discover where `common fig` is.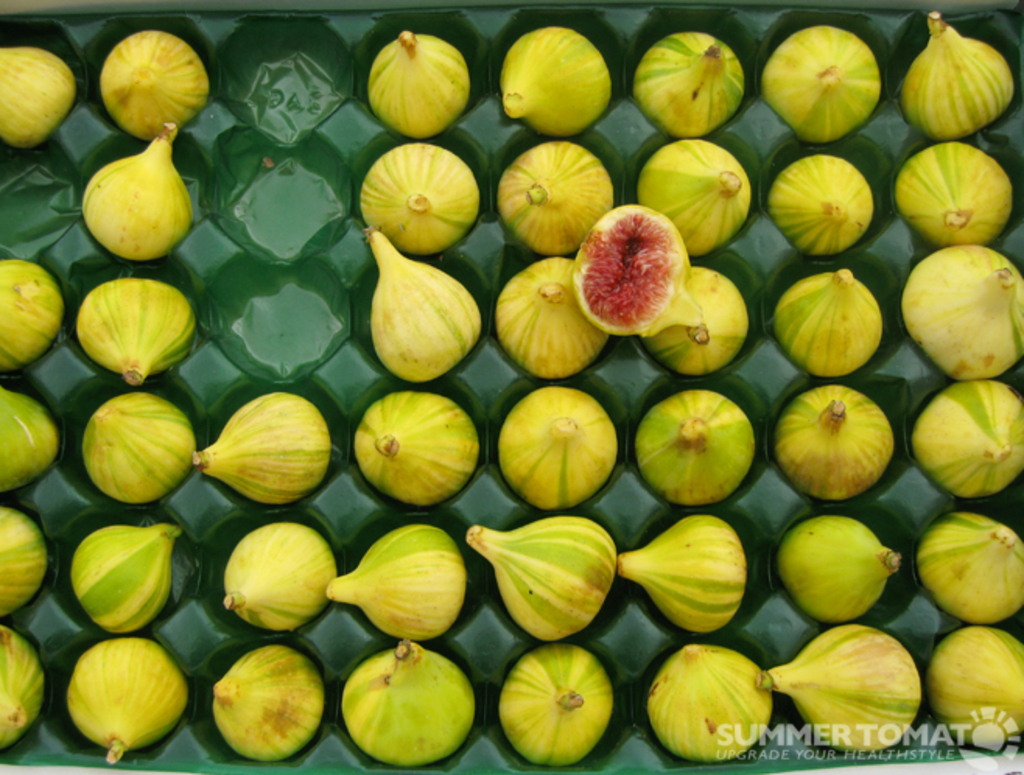
Discovered at l=643, t=646, r=770, b=769.
